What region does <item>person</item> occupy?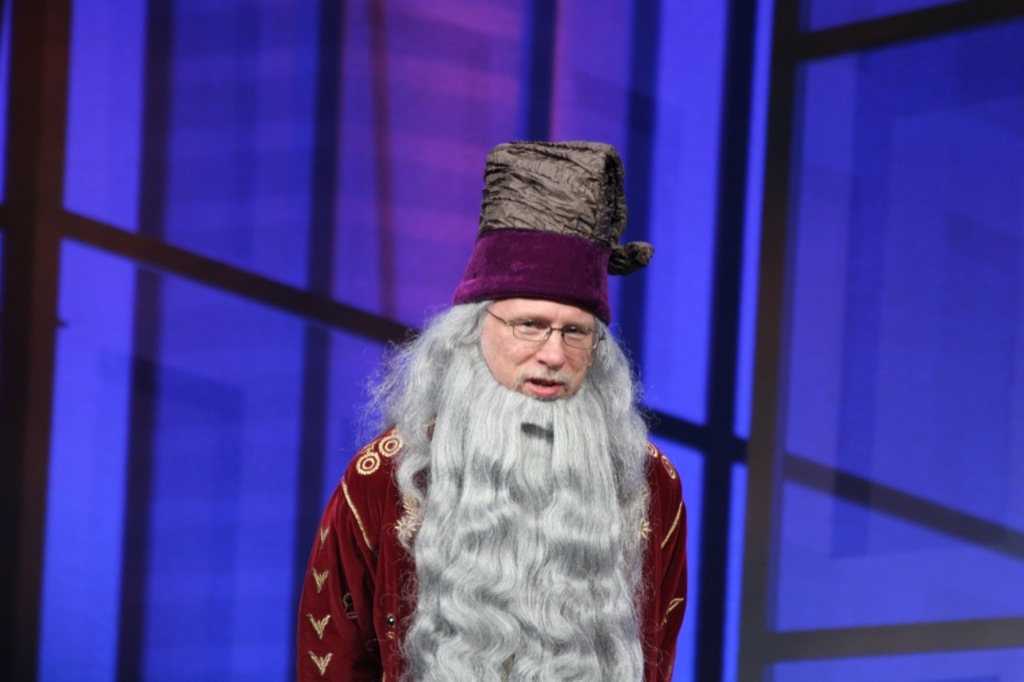
x1=338, y1=148, x2=730, y2=681.
